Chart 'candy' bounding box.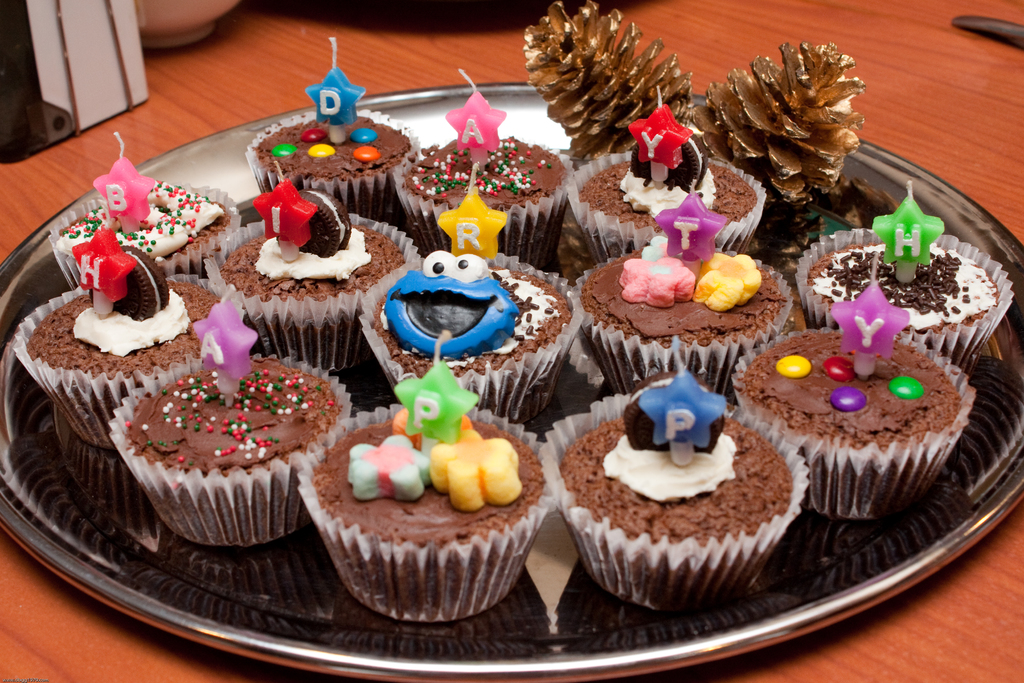
Charted: Rect(351, 140, 377, 161).
